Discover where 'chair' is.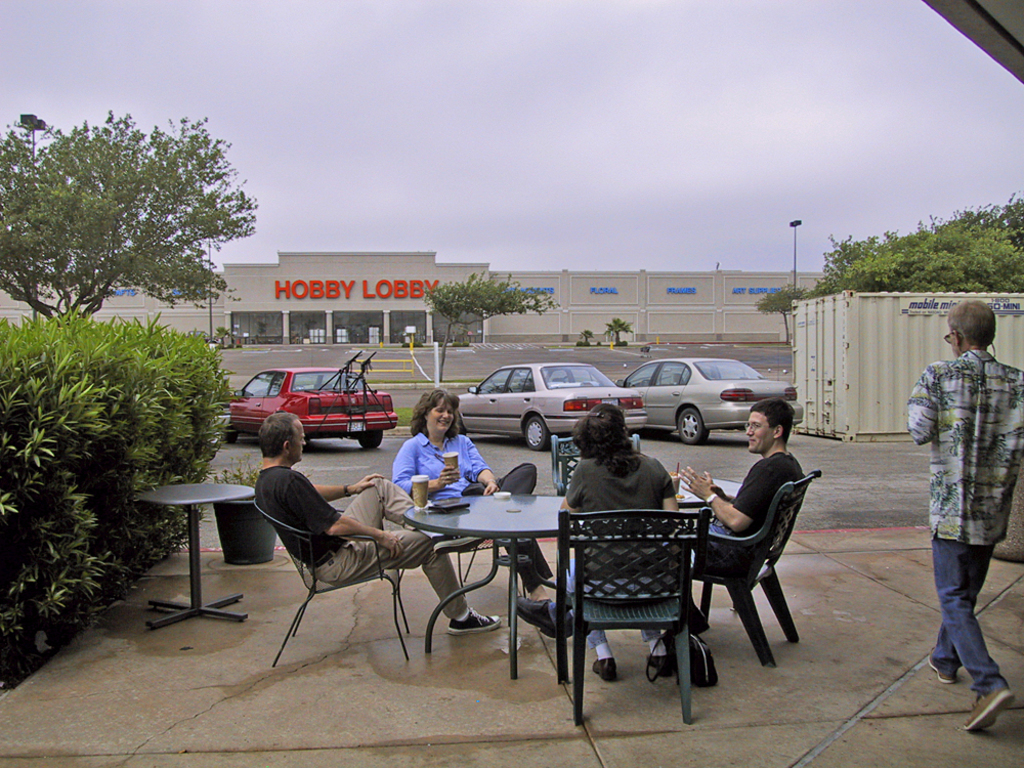
Discovered at l=402, t=519, r=525, b=603.
